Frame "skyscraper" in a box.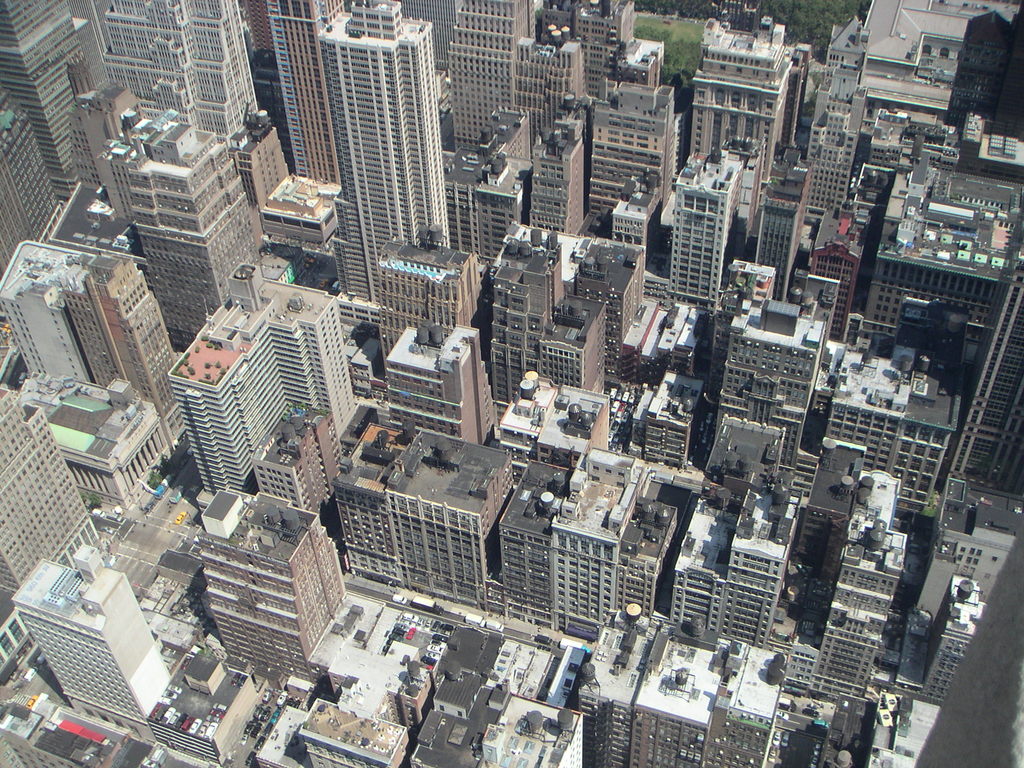
12 243 86 385.
